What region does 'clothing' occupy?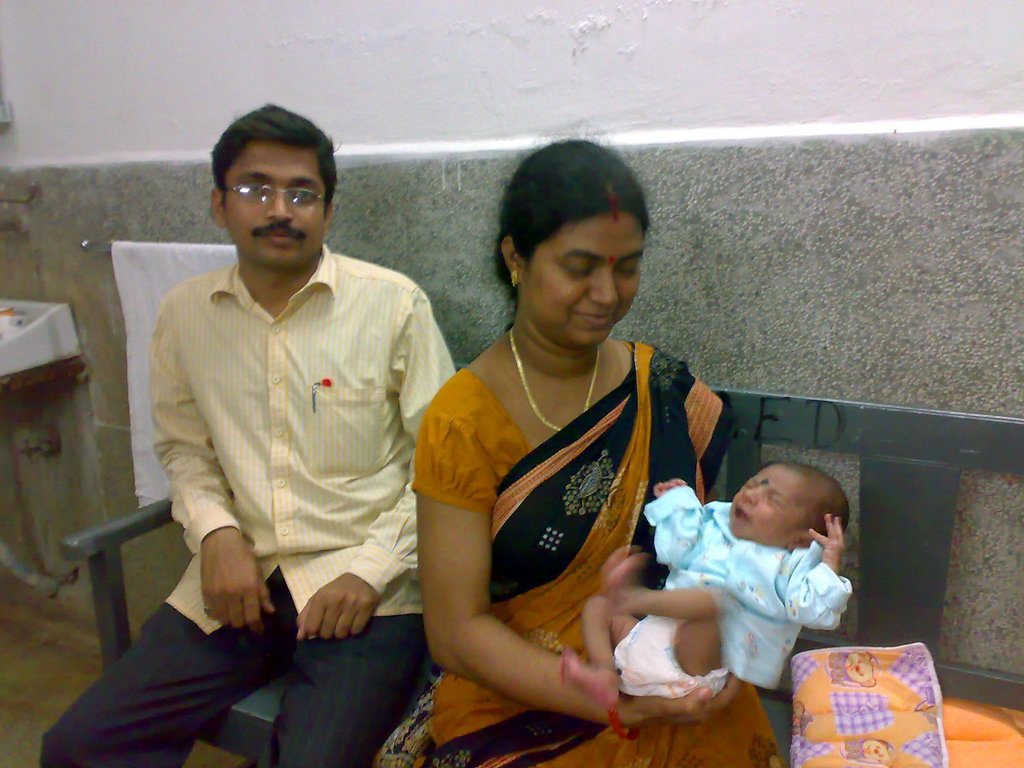
<box>641,483,857,691</box>.
